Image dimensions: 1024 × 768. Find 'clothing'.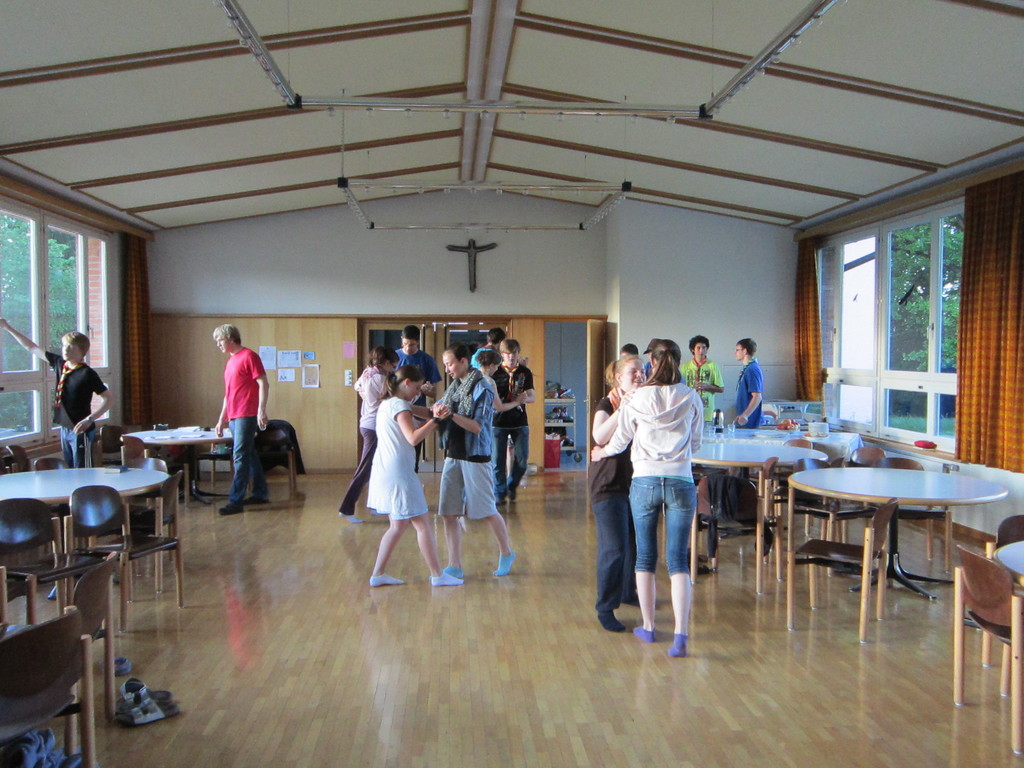
[440, 365, 500, 527].
